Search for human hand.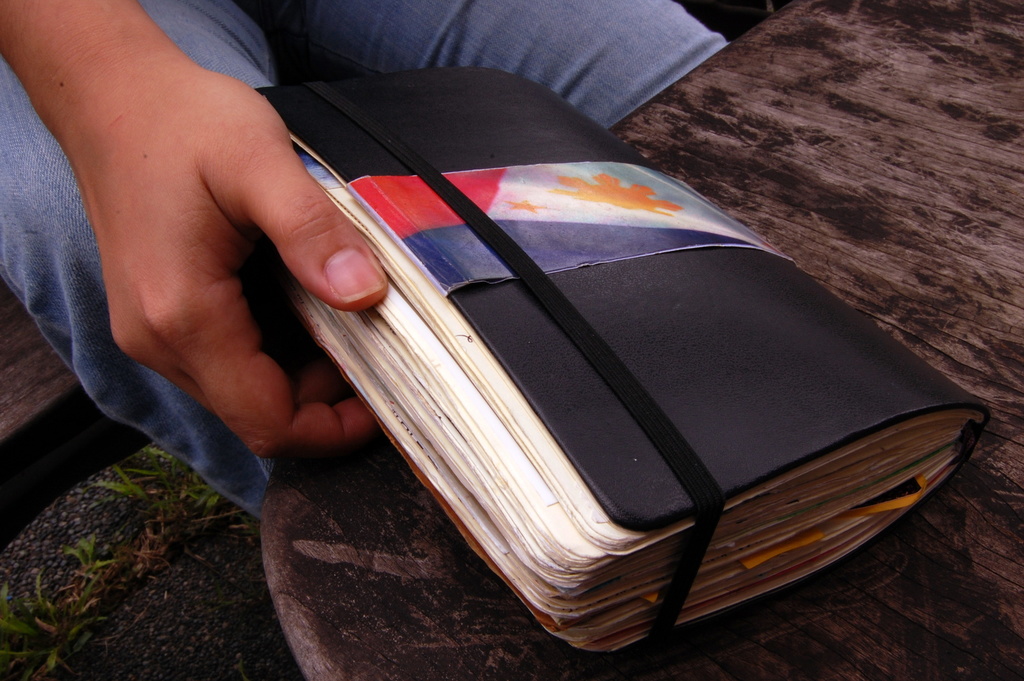
Found at bbox(10, 51, 393, 505).
